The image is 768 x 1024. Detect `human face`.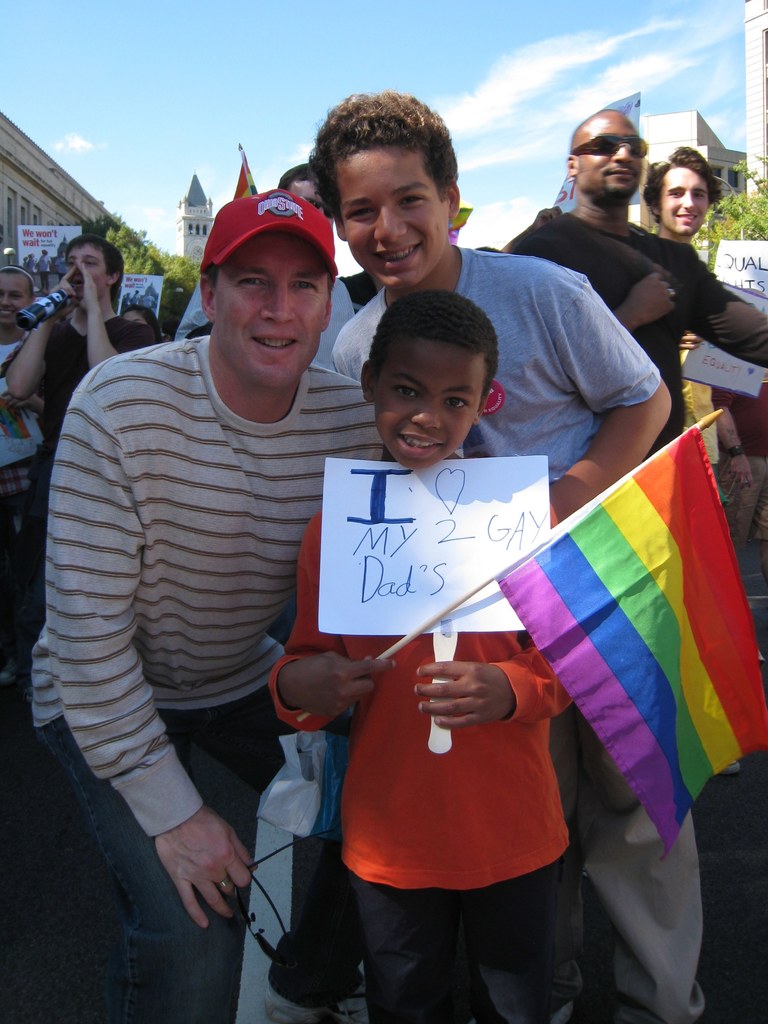
Detection: BBox(569, 106, 646, 200).
